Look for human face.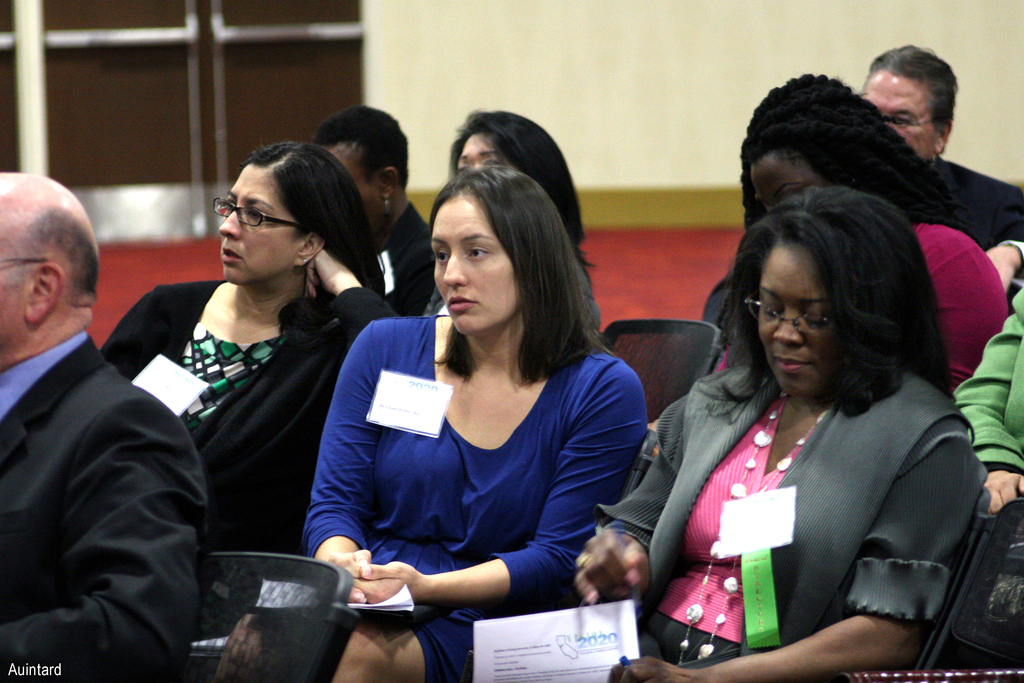
Found: crop(218, 160, 287, 281).
